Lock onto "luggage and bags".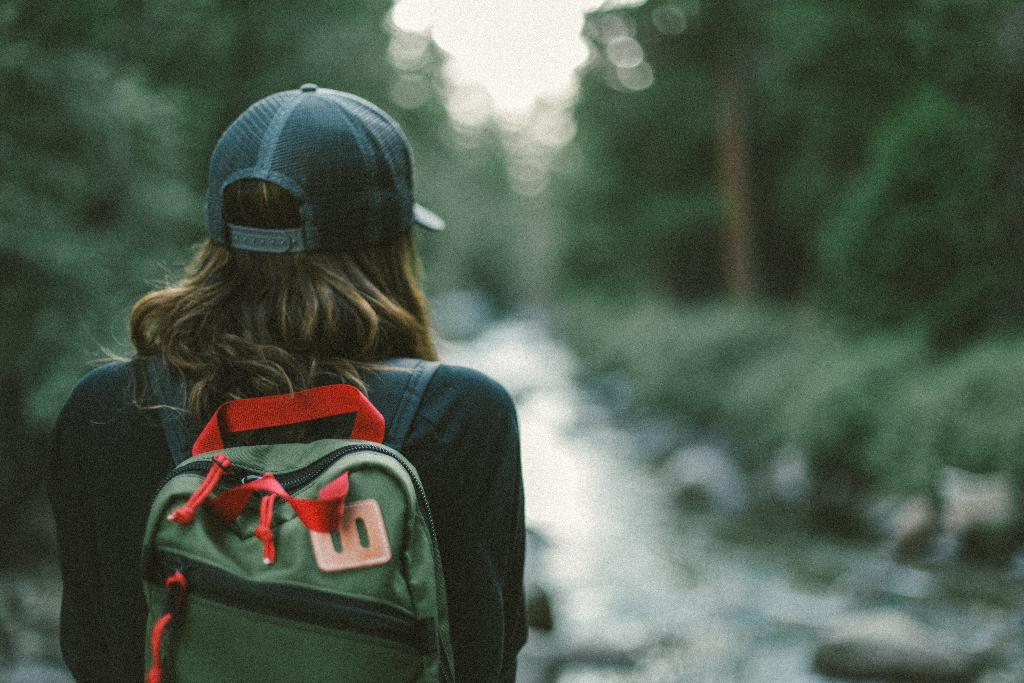
Locked: 134,350,452,682.
